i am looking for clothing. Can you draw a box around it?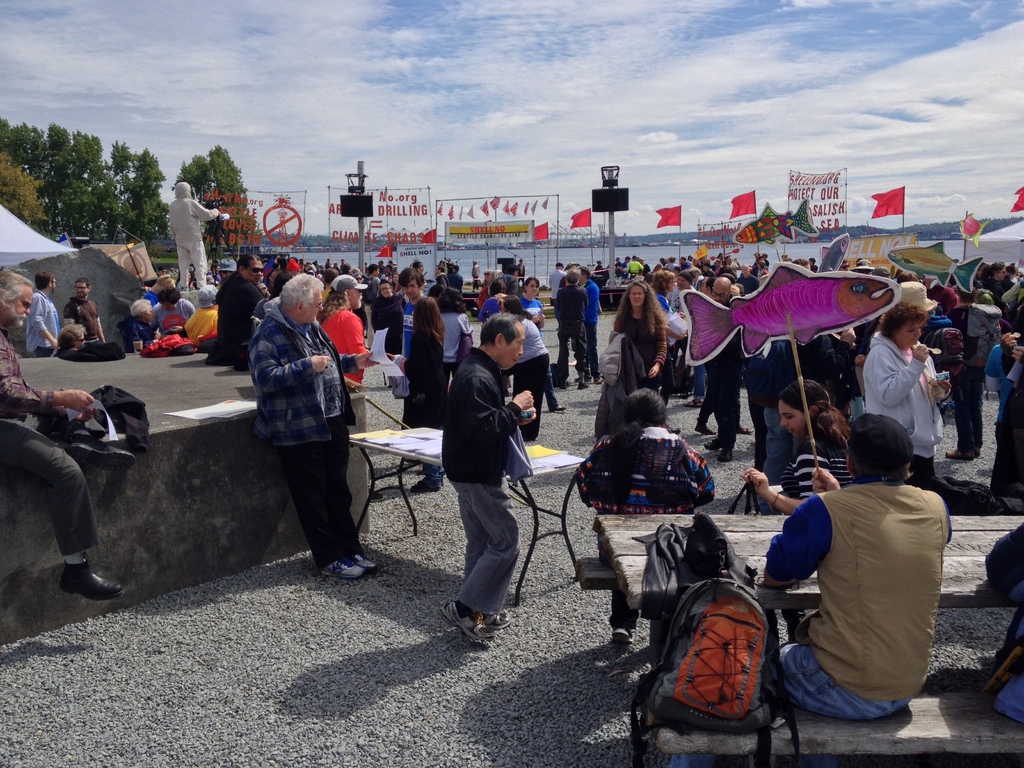
Sure, the bounding box is {"left": 442, "top": 273, "right": 465, "bottom": 295}.
